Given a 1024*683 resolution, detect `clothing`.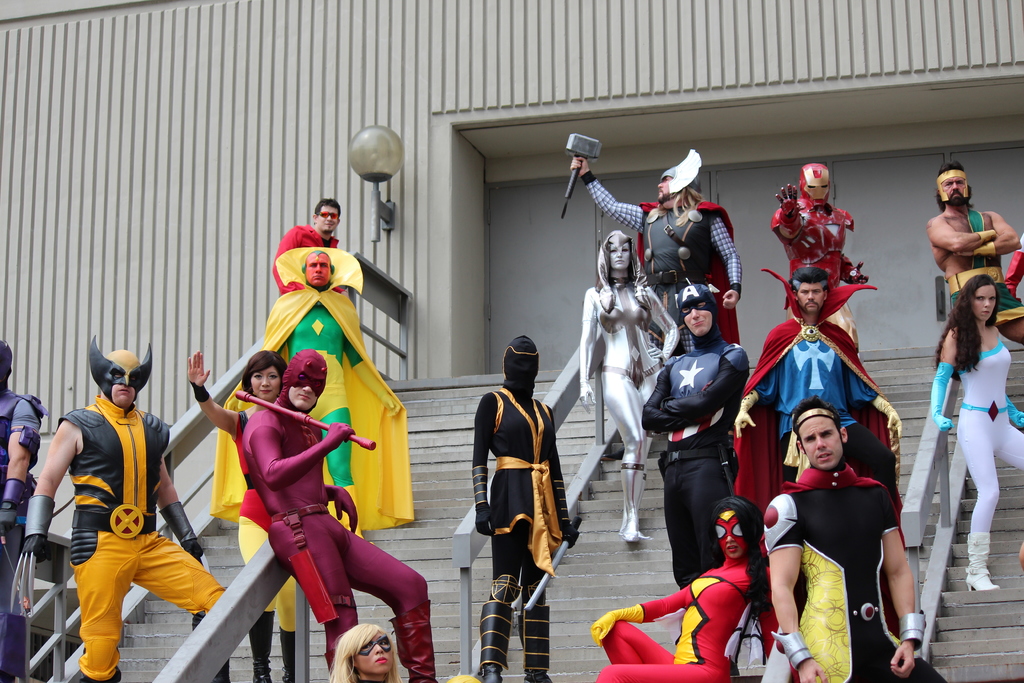
Rect(930, 331, 1023, 580).
